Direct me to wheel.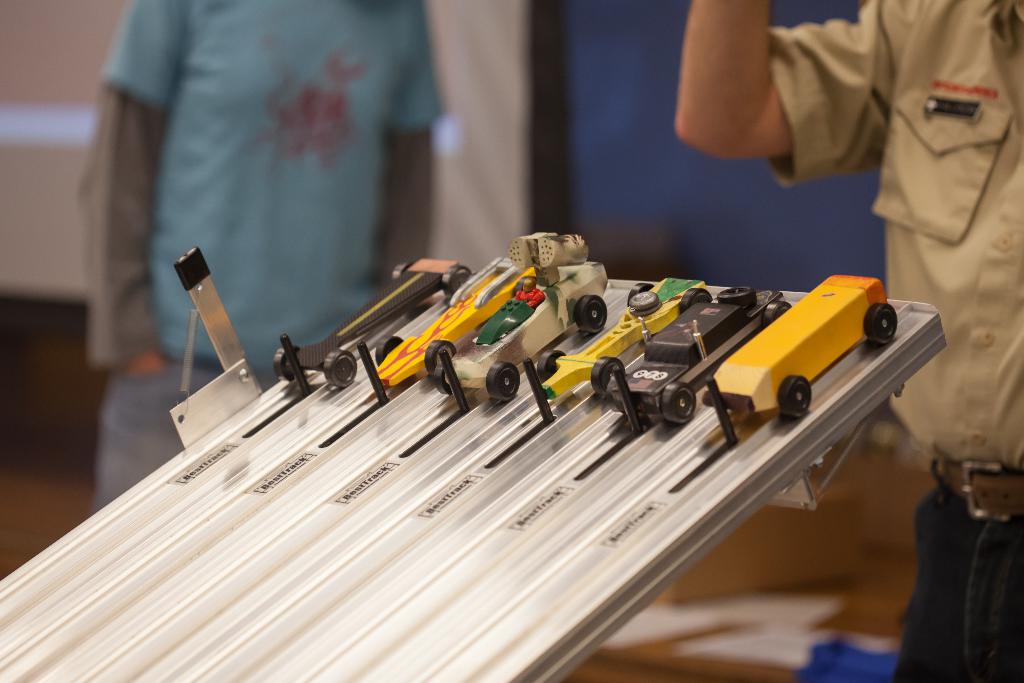
Direction: (x1=627, y1=283, x2=656, y2=308).
